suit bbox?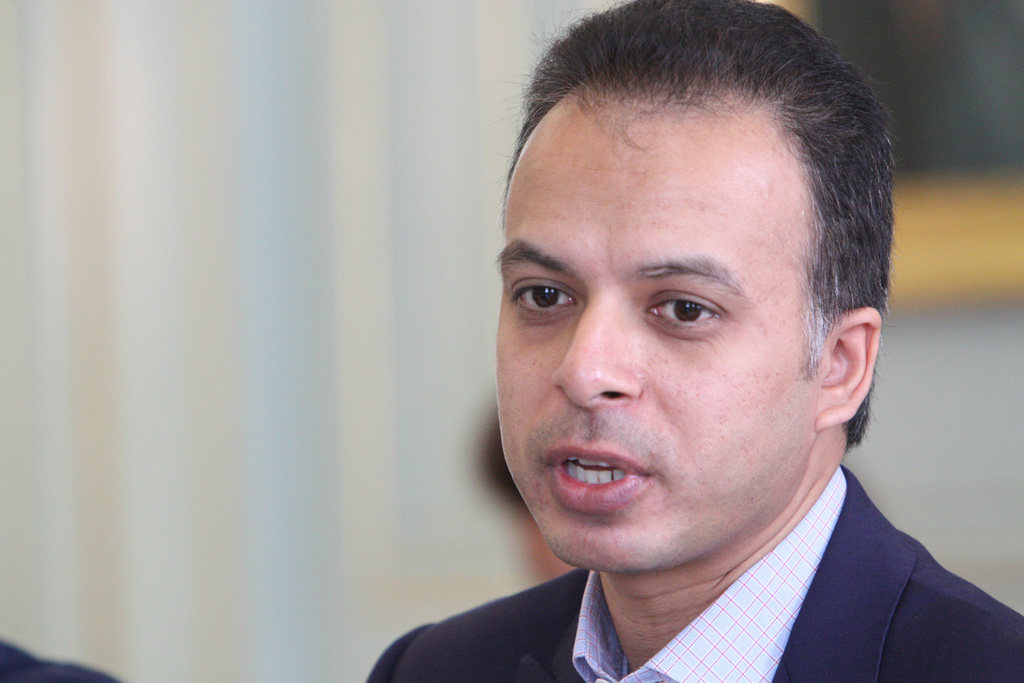
box(466, 456, 1023, 671)
